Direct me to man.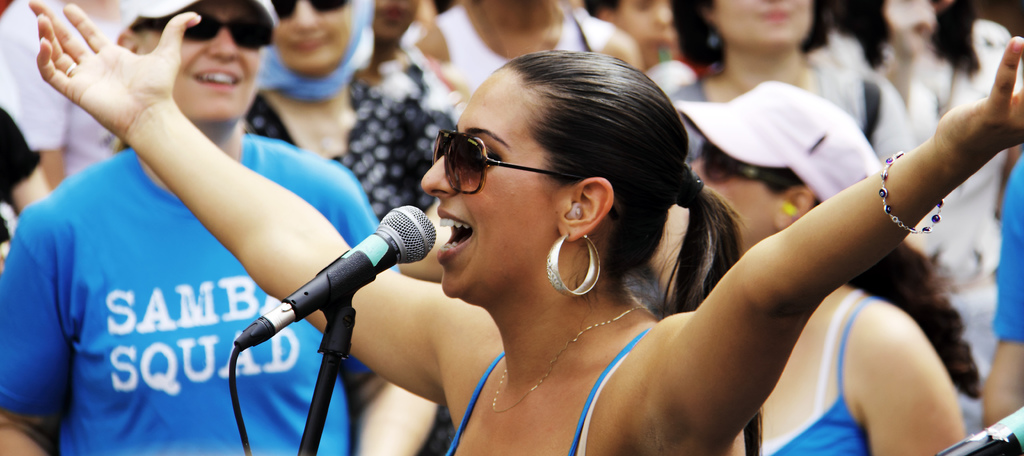
Direction: box=[15, 0, 373, 438].
